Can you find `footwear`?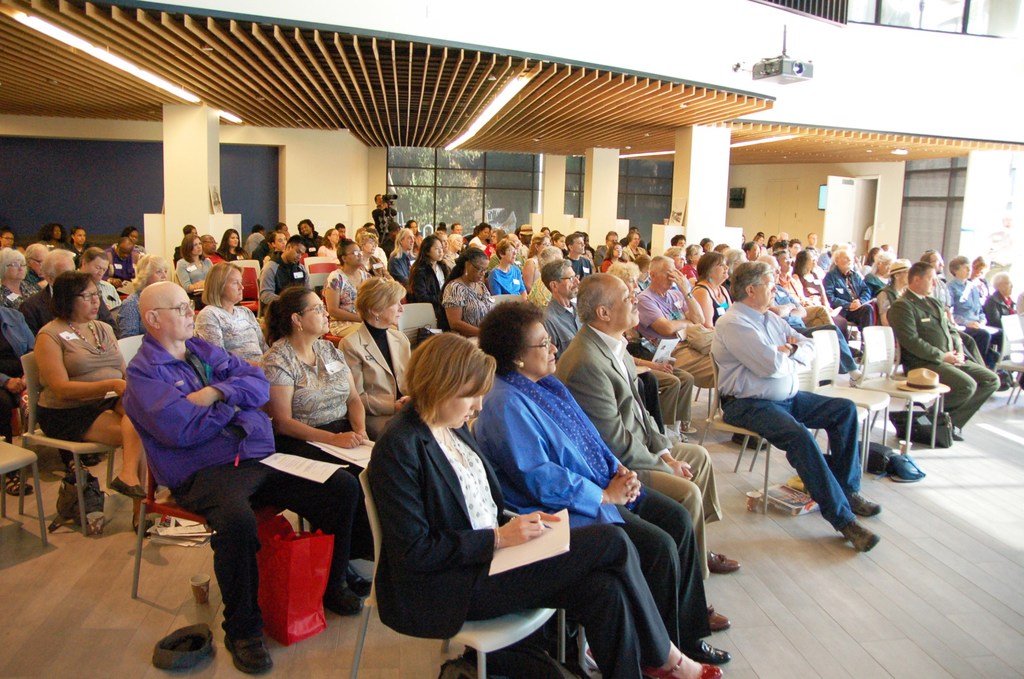
Yes, bounding box: pyautogui.locateOnScreen(355, 569, 374, 597).
